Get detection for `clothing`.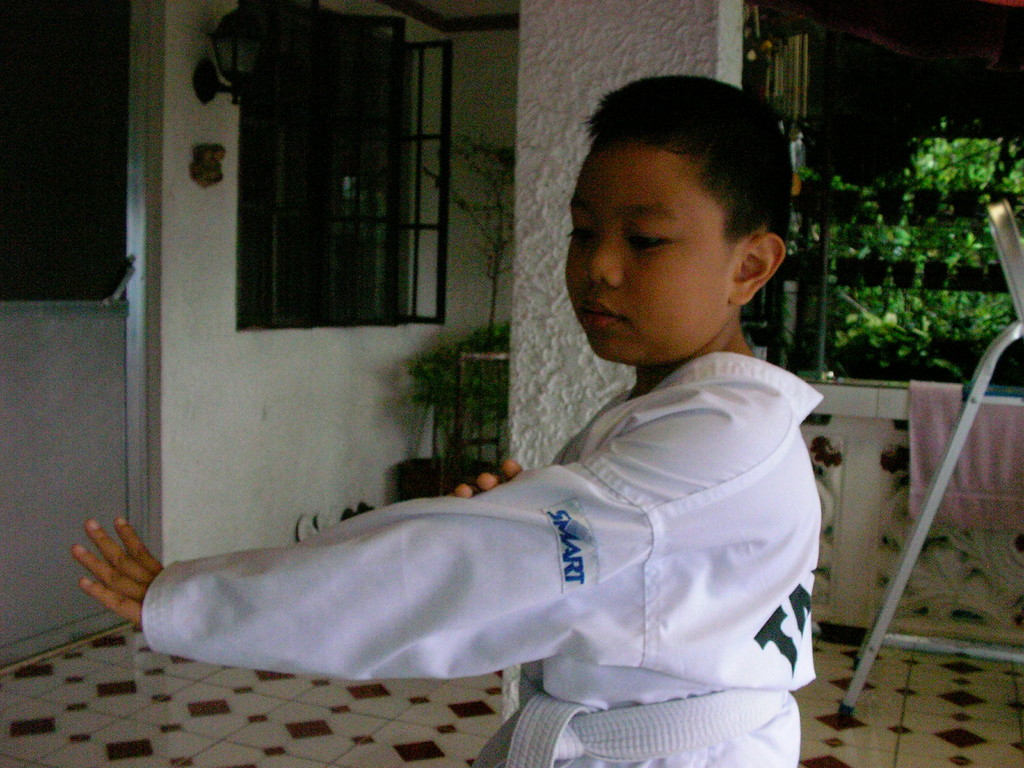
Detection: left=140, top=347, right=820, bottom=767.
